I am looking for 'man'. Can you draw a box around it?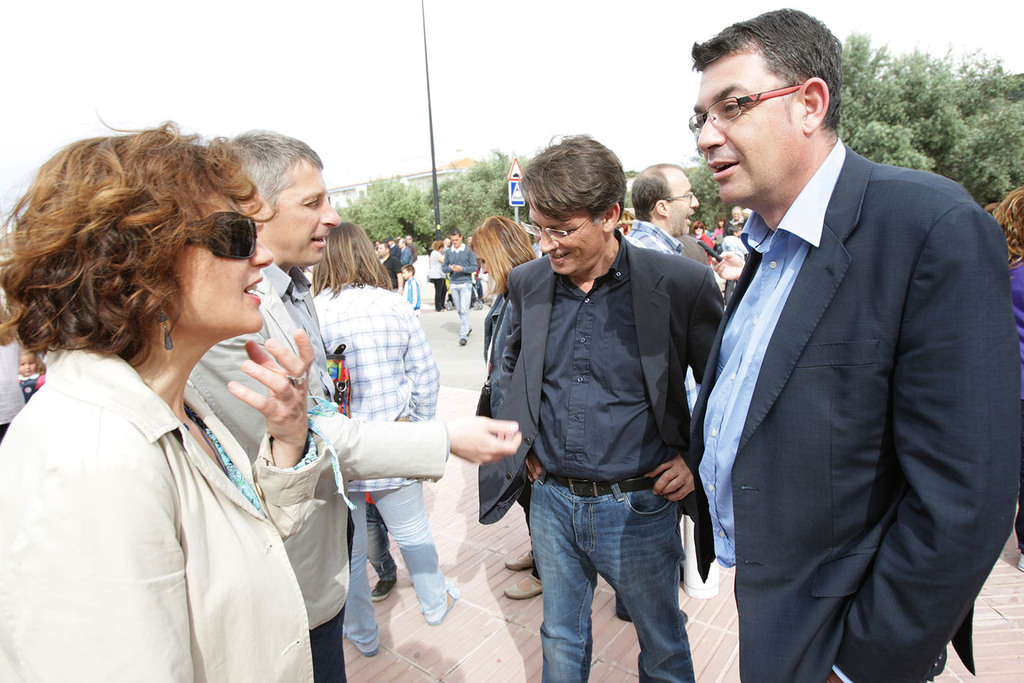
Sure, the bounding box is rect(489, 130, 721, 682).
